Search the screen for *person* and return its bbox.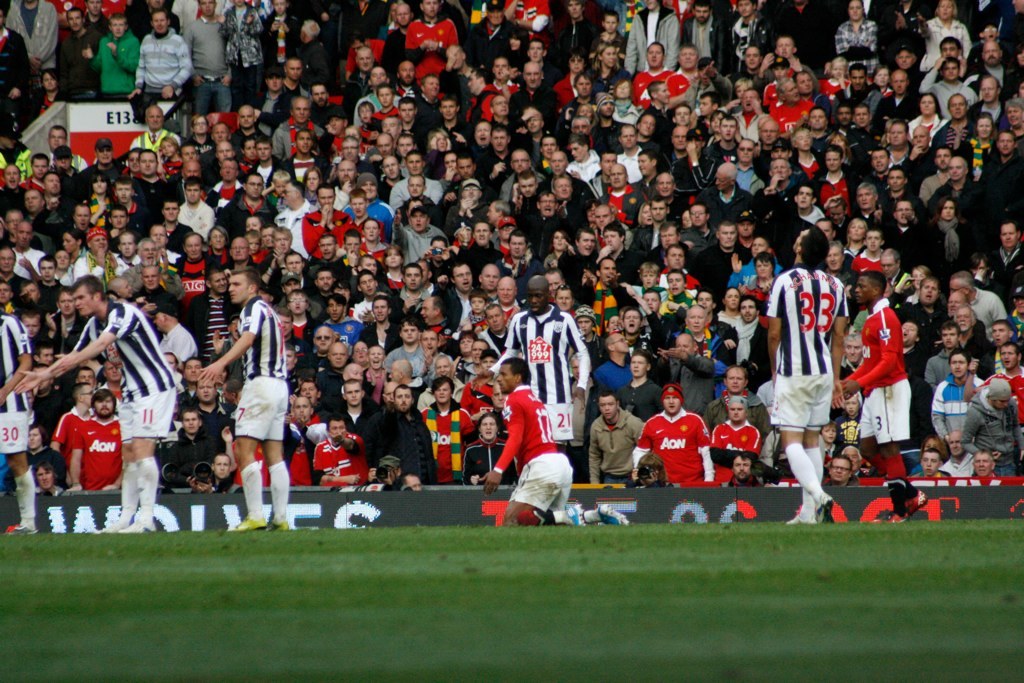
Found: box=[49, 380, 93, 461].
